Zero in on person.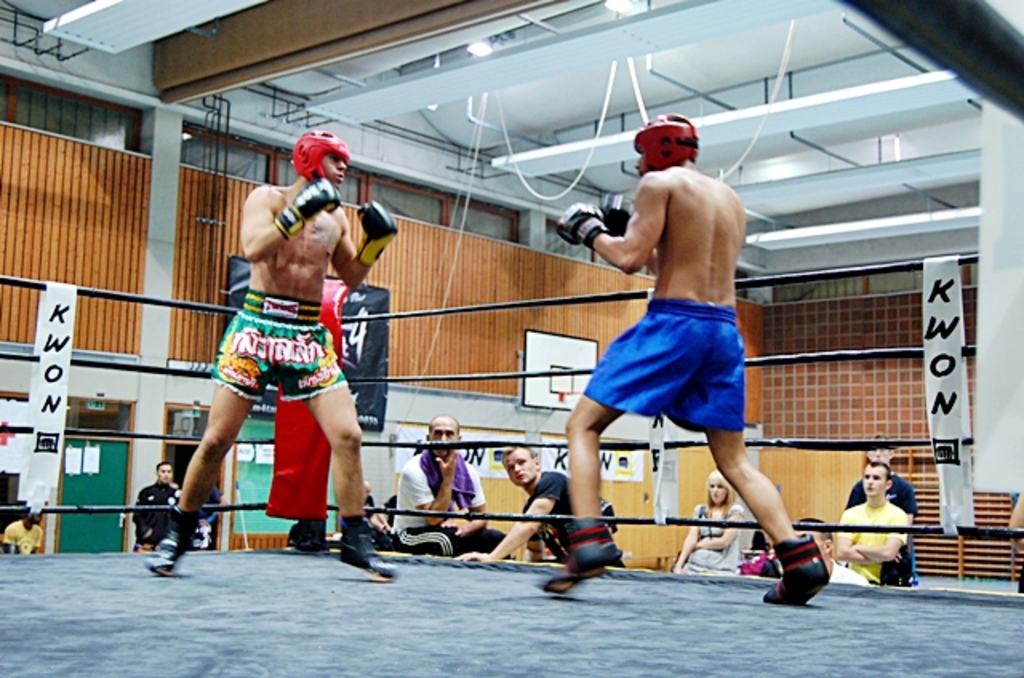
Zeroed in: [147, 131, 397, 584].
